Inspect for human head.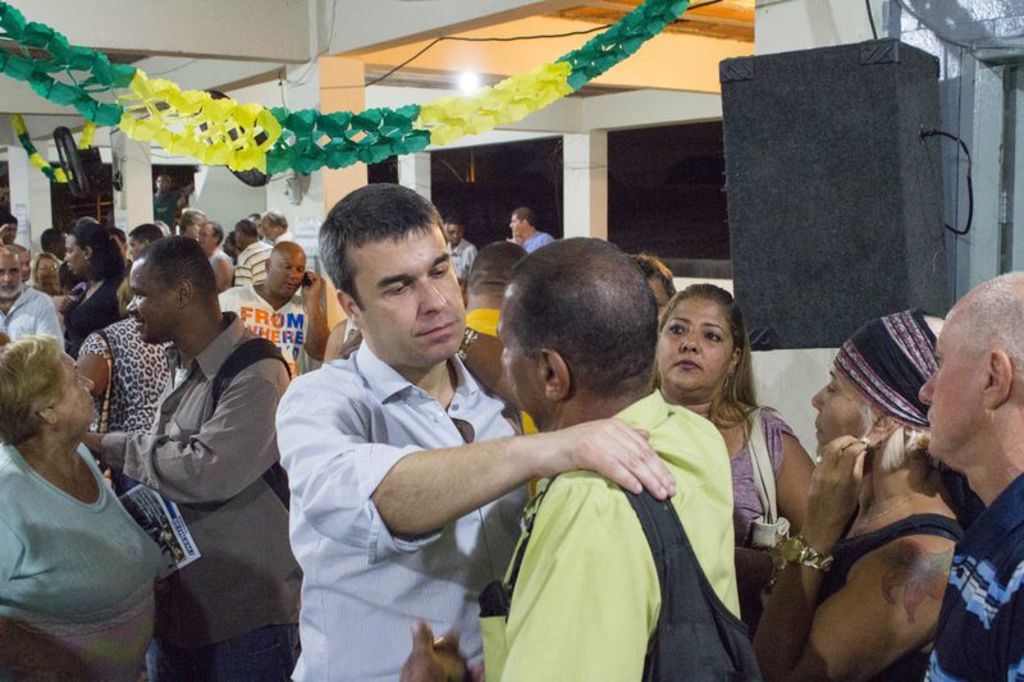
Inspection: <box>0,210,14,238</box>.
